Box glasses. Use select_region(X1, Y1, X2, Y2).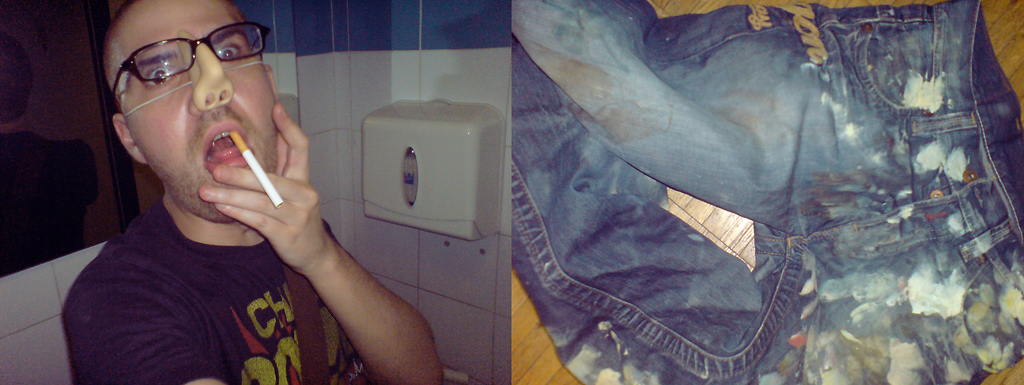
select_region(100, 23, 276, 99).
